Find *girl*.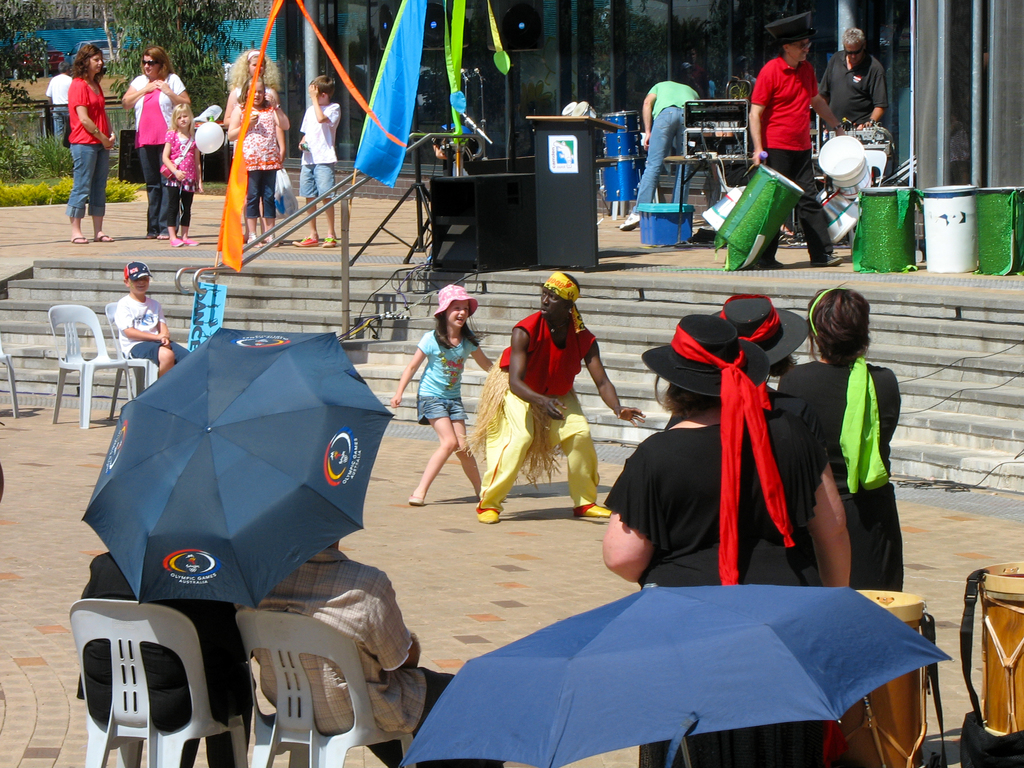
<bbox>228, 73, 292, 246</bbox>.
